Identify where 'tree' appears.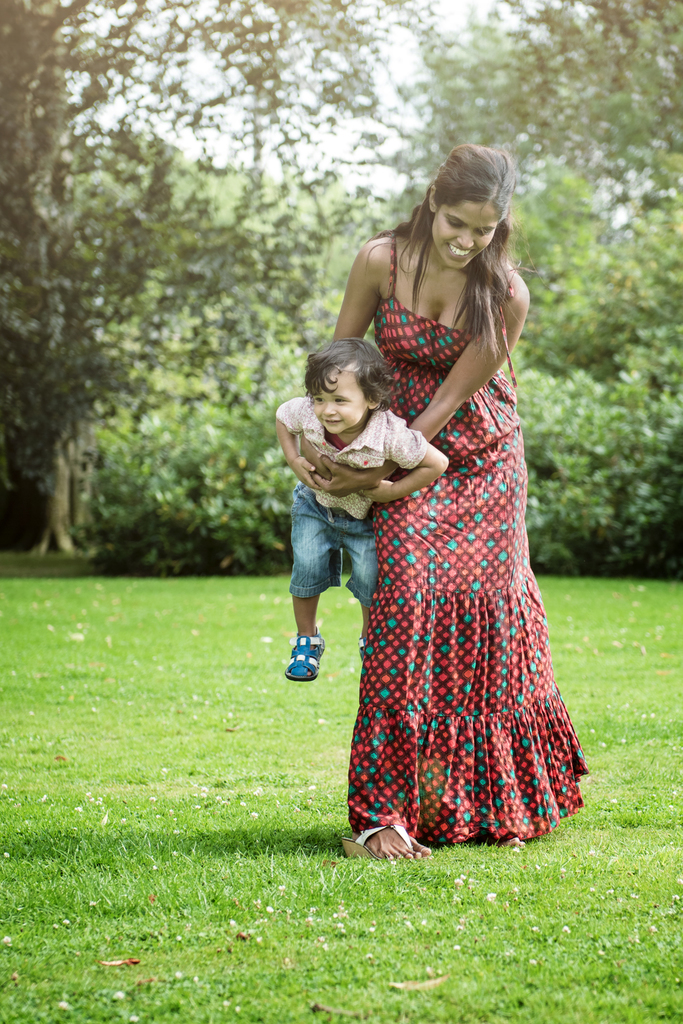
Appears at [x1=0, y1=0, x2=682, y2=575].
